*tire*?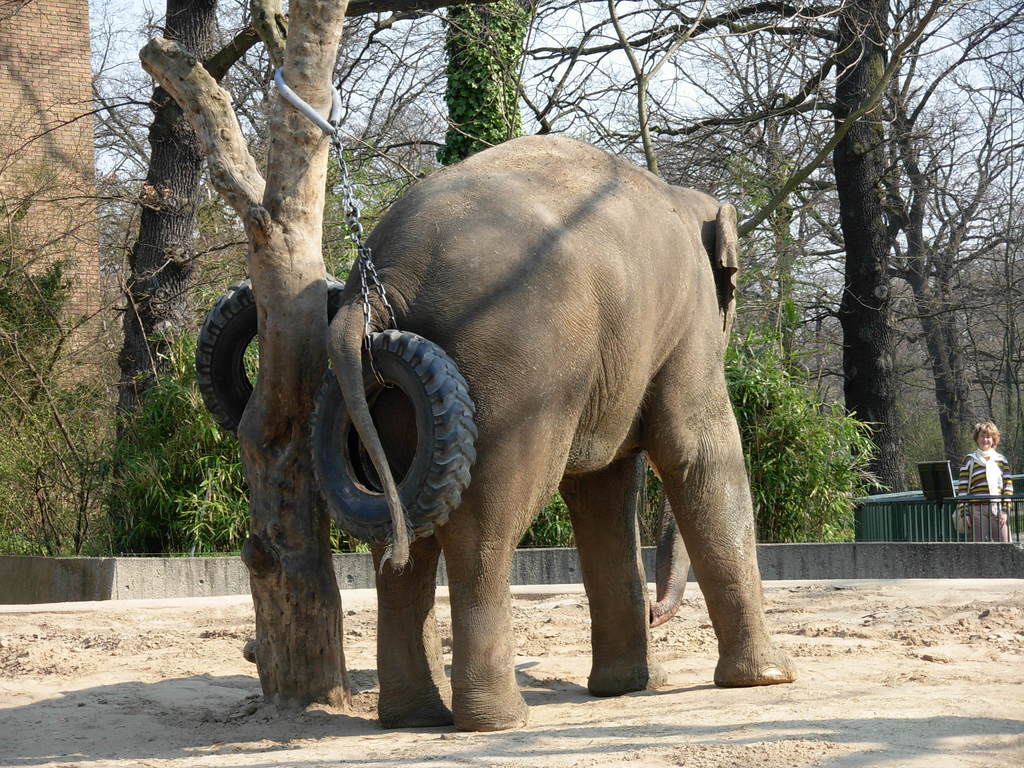
detection(307, 327, 474, 545)
